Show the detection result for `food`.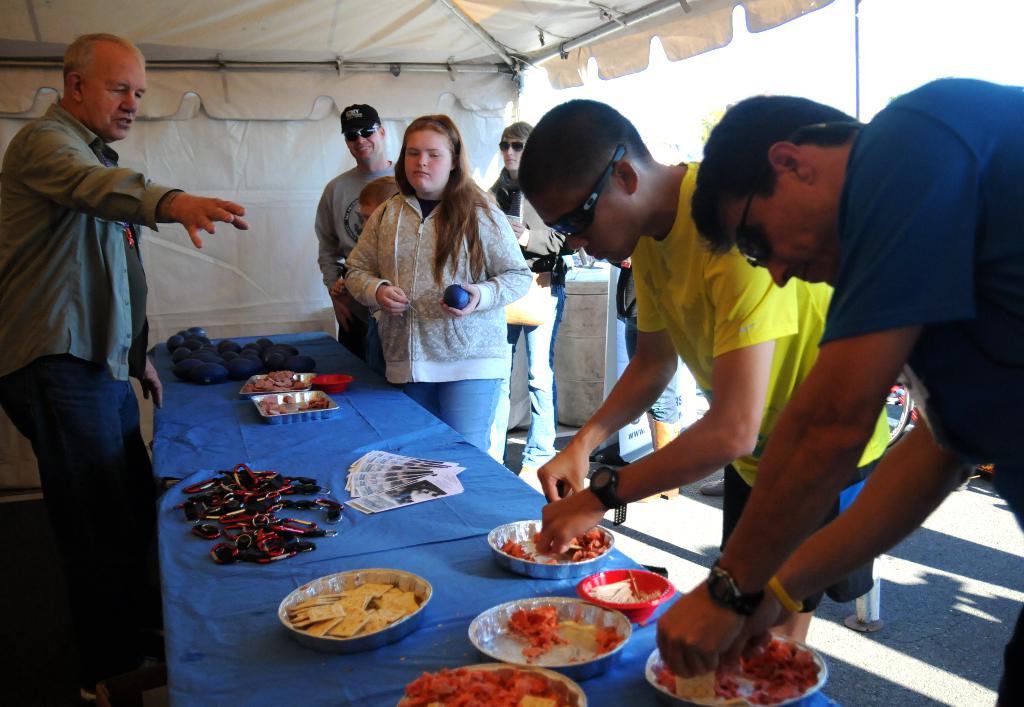
x1=652, y1=633, x2=819, y2=706.
